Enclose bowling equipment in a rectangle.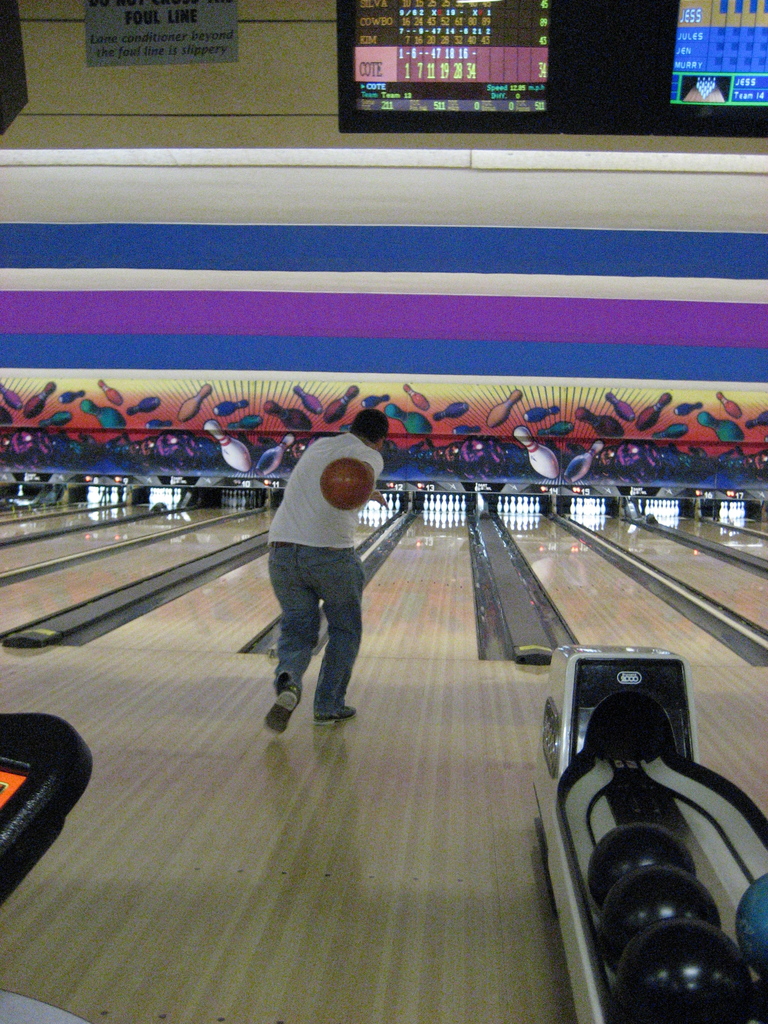
crop(212, 419, 246, 474).
